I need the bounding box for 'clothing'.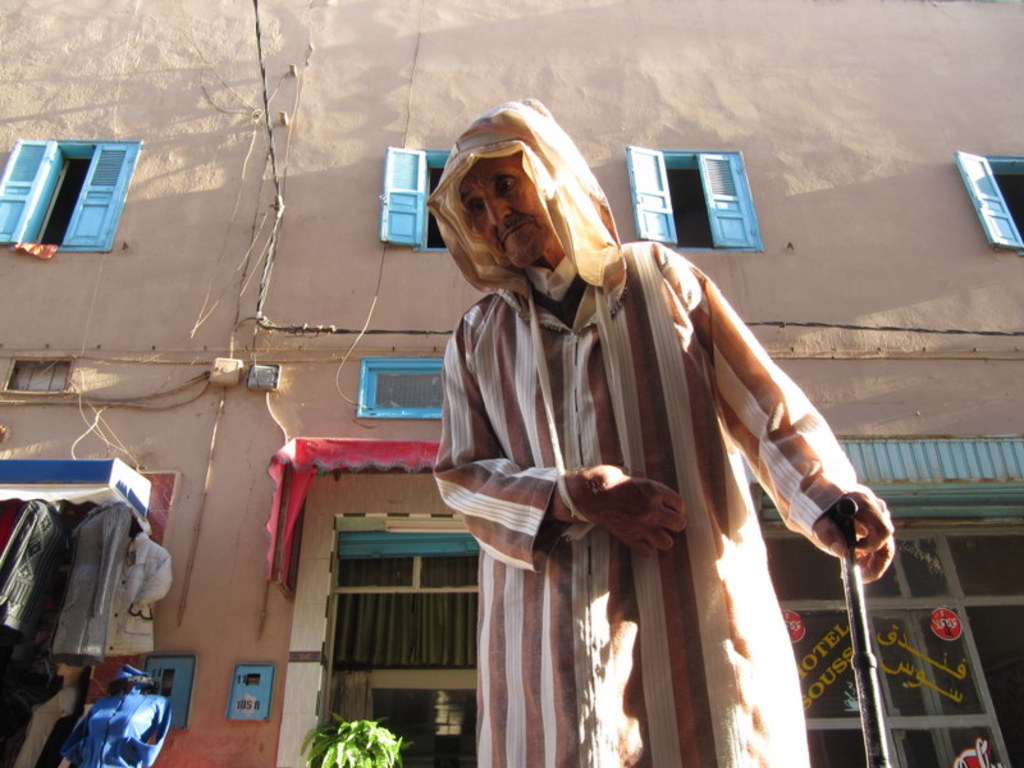
Here it is: pyautogui.locateOnScreen(410, 168, 852, 755).
